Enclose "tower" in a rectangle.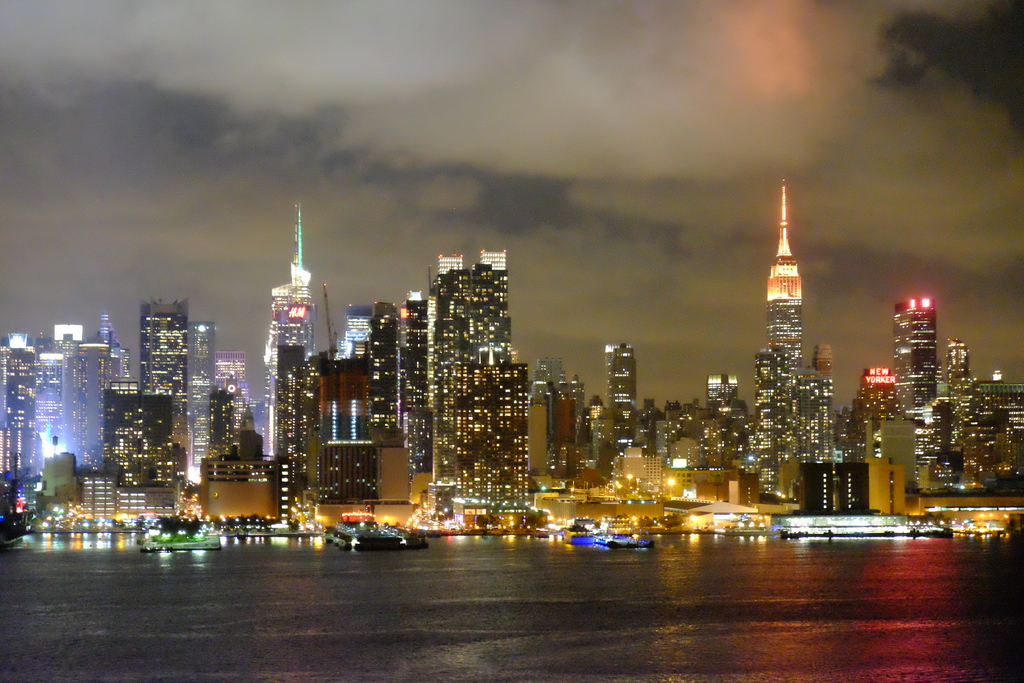
<bbox>396, 288, 431, 472</bbox>.
